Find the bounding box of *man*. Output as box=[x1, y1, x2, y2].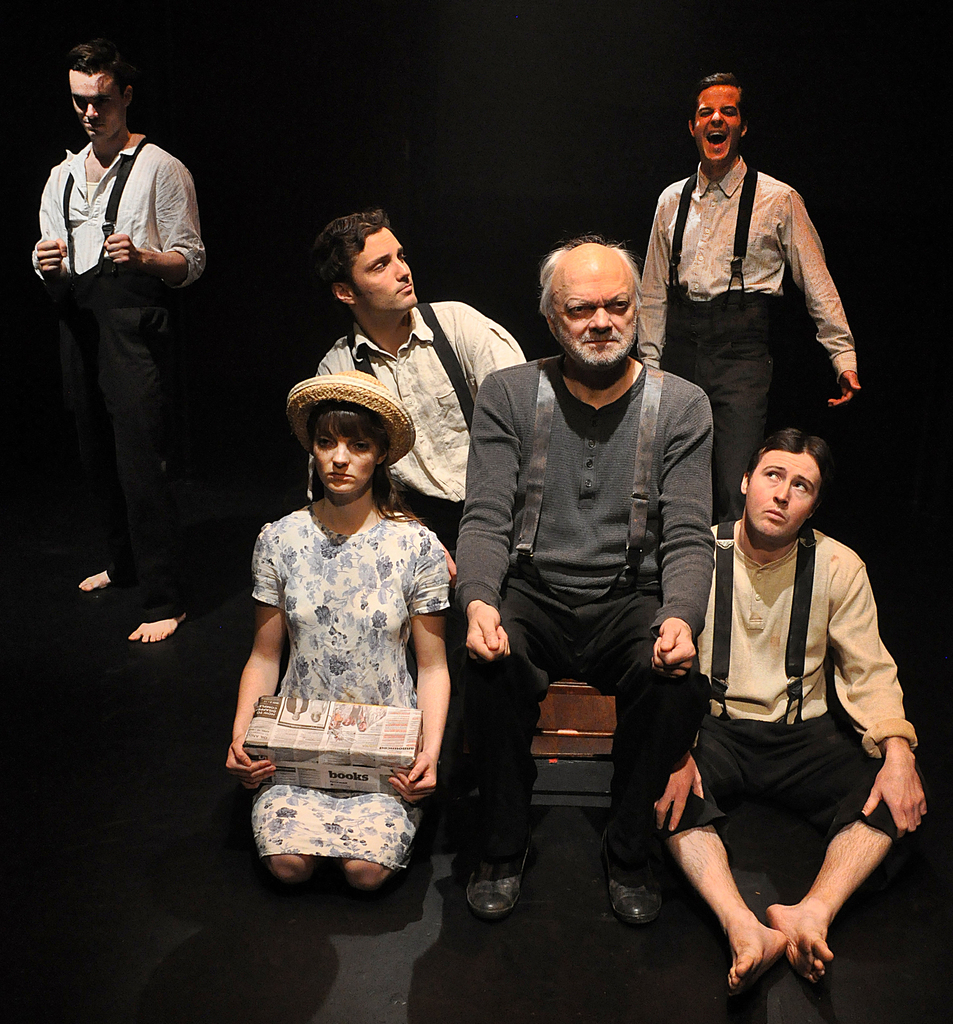
box=[29, 44, 205, 644].
